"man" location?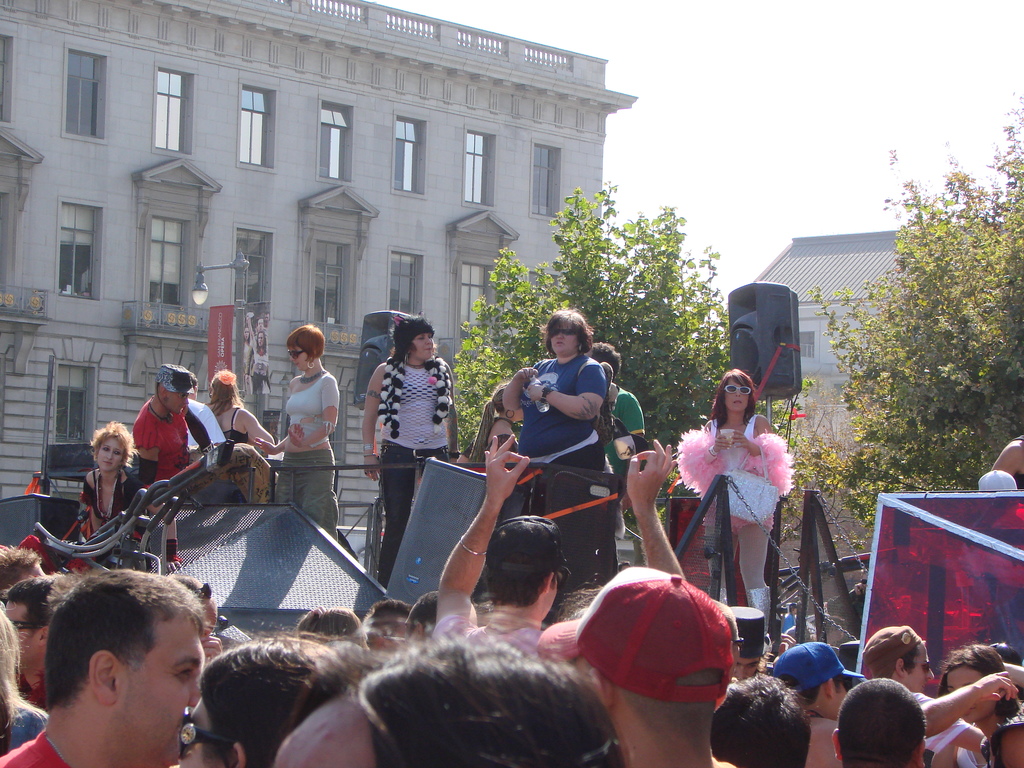
{"left": 129, "top": 365, "right": 196, "bottom": 493}
